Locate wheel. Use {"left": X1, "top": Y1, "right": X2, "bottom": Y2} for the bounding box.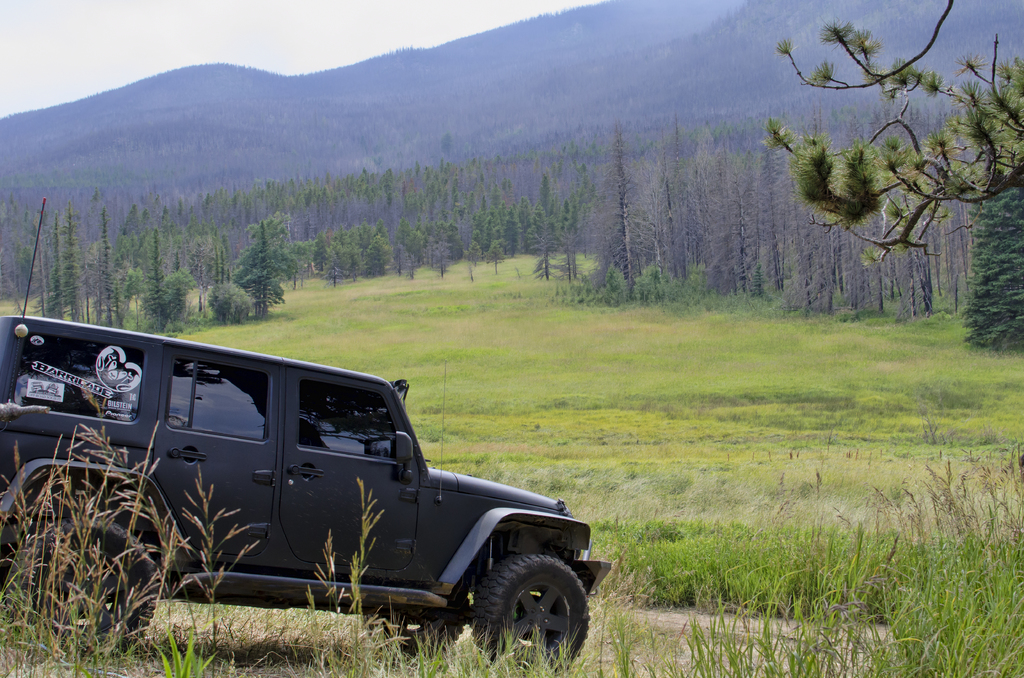
{"left": 19, "top": 515, "right": 166, "bottom": 662}.
